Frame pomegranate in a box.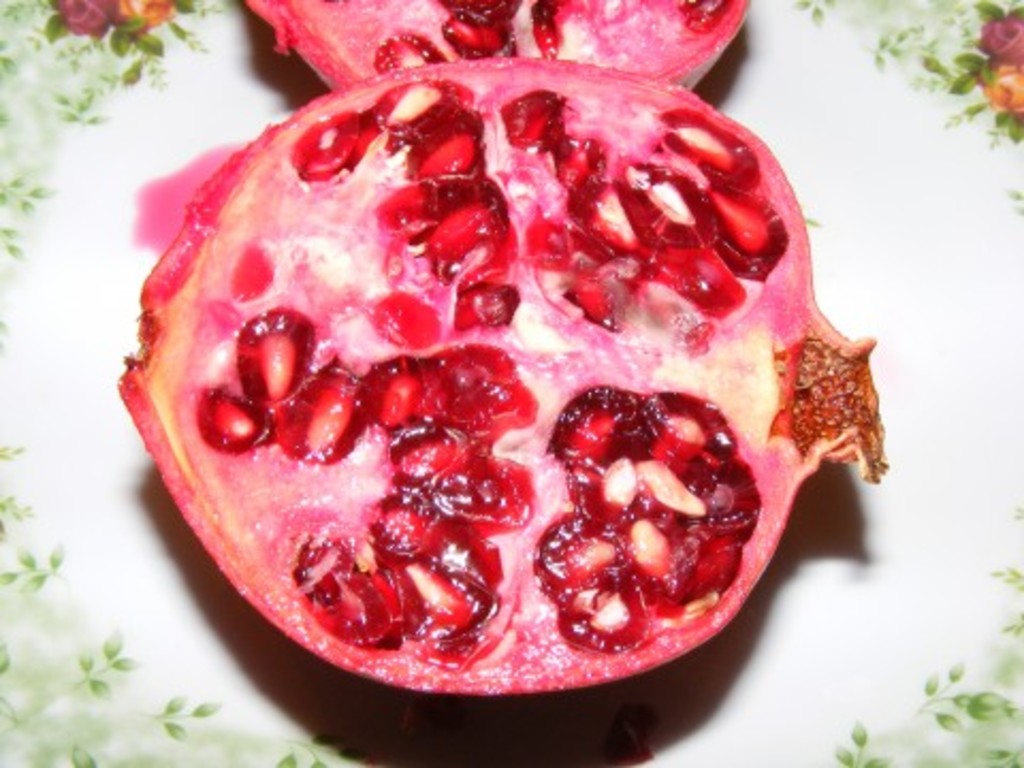
Rect(113, 58, 885, 704).
